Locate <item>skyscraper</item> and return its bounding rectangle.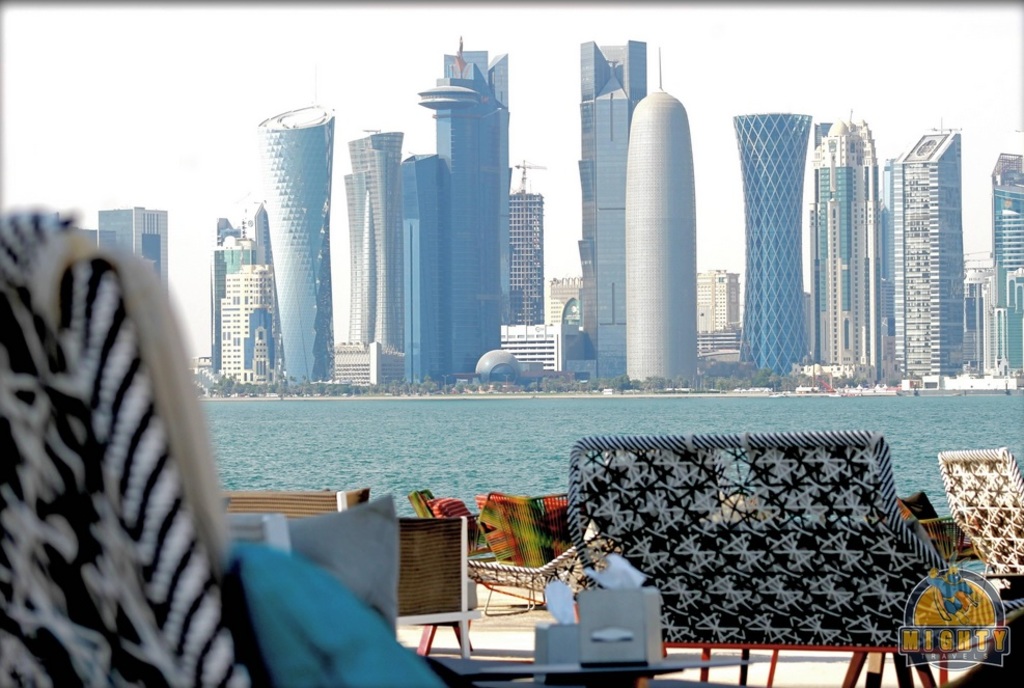
133,201,166,283.
